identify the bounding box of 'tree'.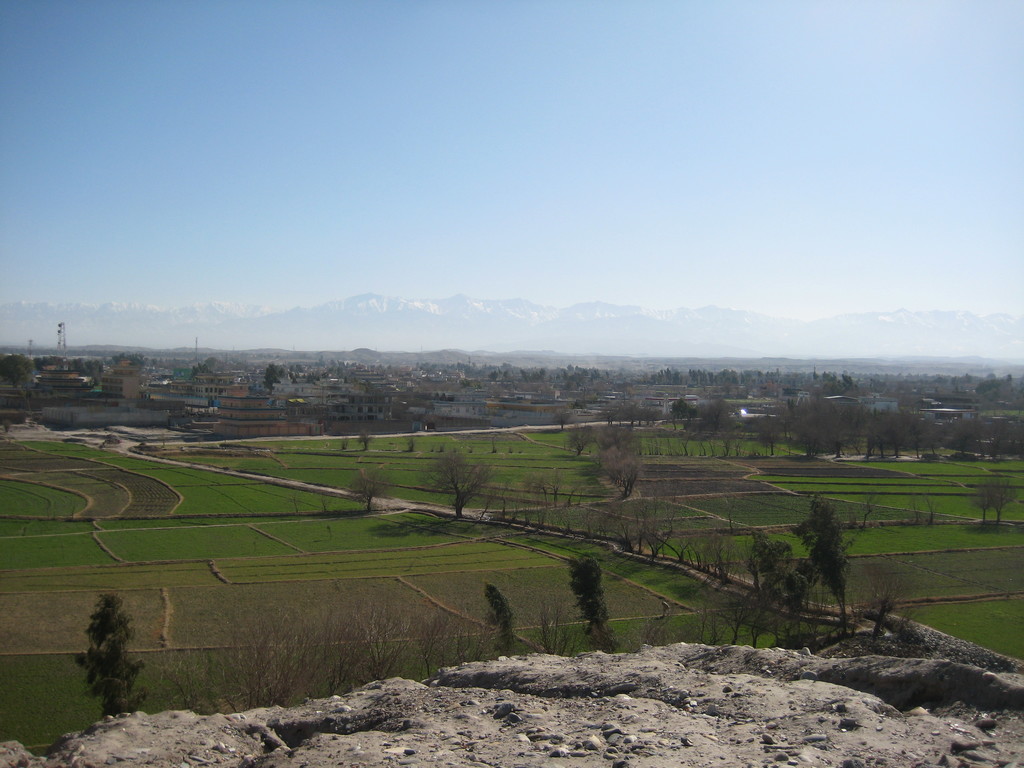
detection(64, 596, 134, 717).
